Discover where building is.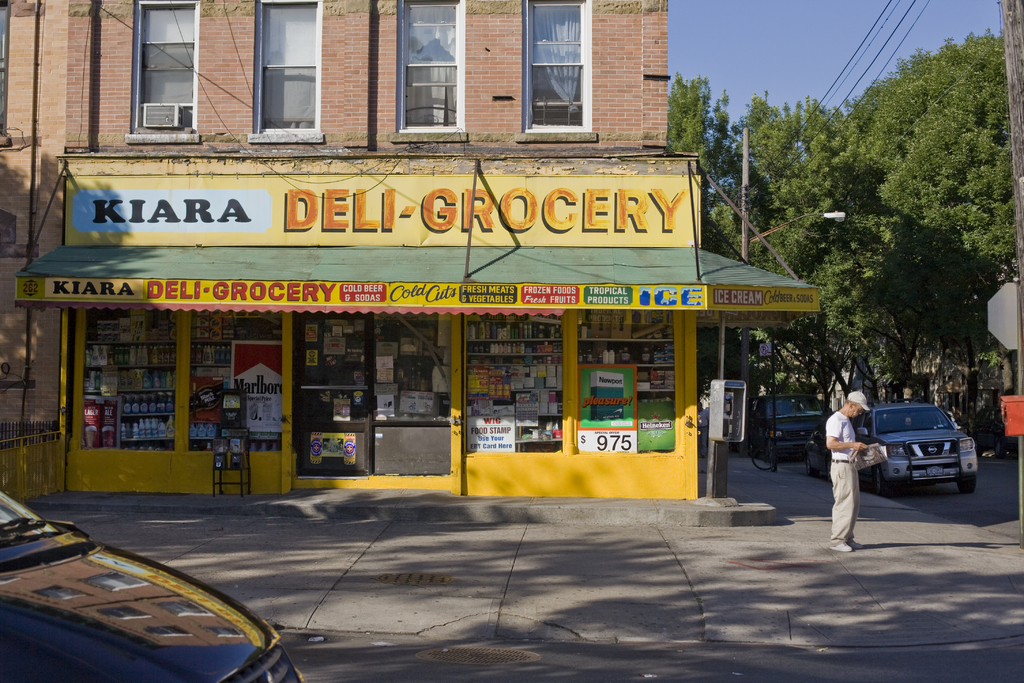
Discovered at x1=0 y1=0 x2=696 y2=498.
